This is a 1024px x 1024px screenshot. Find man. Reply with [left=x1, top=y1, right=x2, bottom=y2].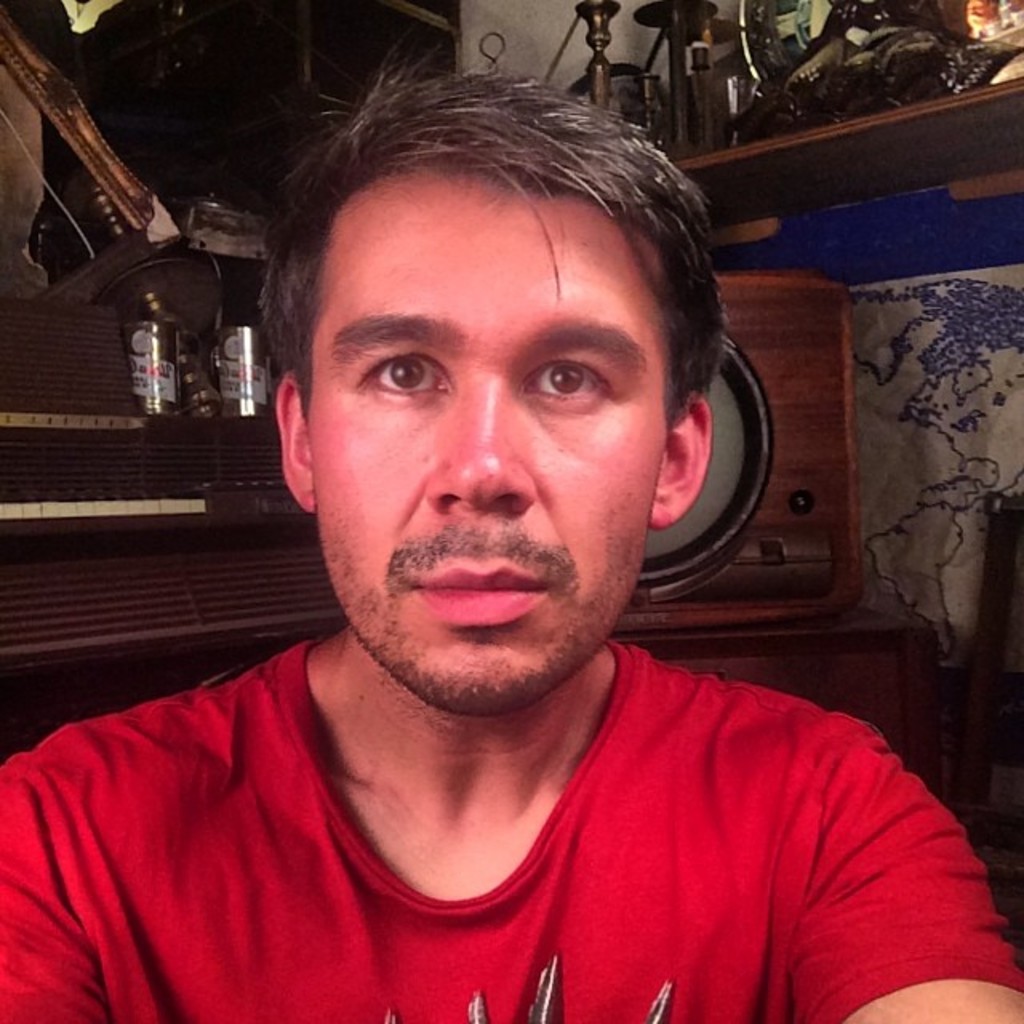
[left=0, top=83, right=1018, bottom=1023].
